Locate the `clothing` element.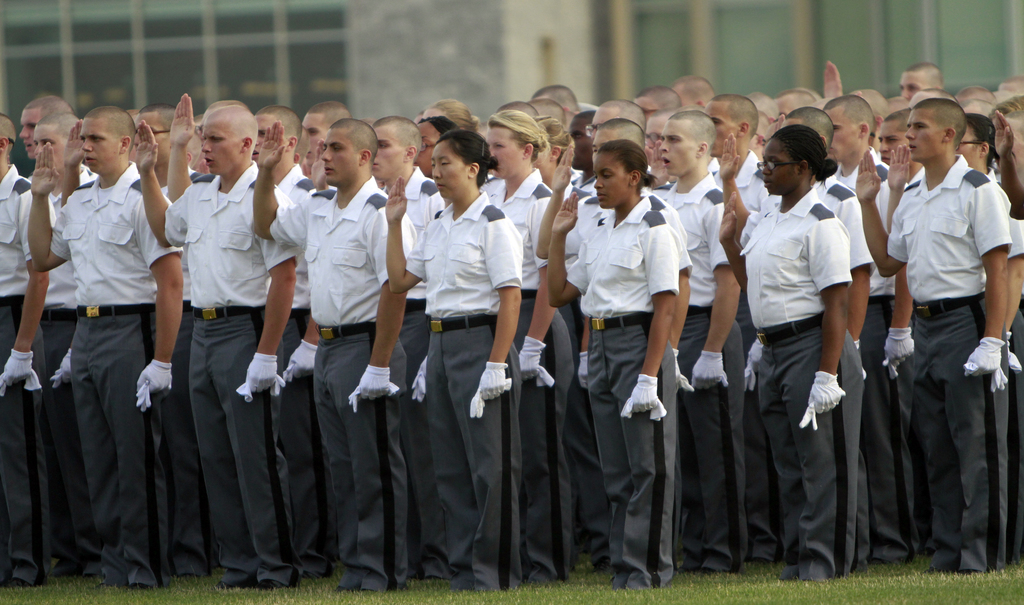
Element bbox: x1=737, y1=184, x2=844, y2=590.
